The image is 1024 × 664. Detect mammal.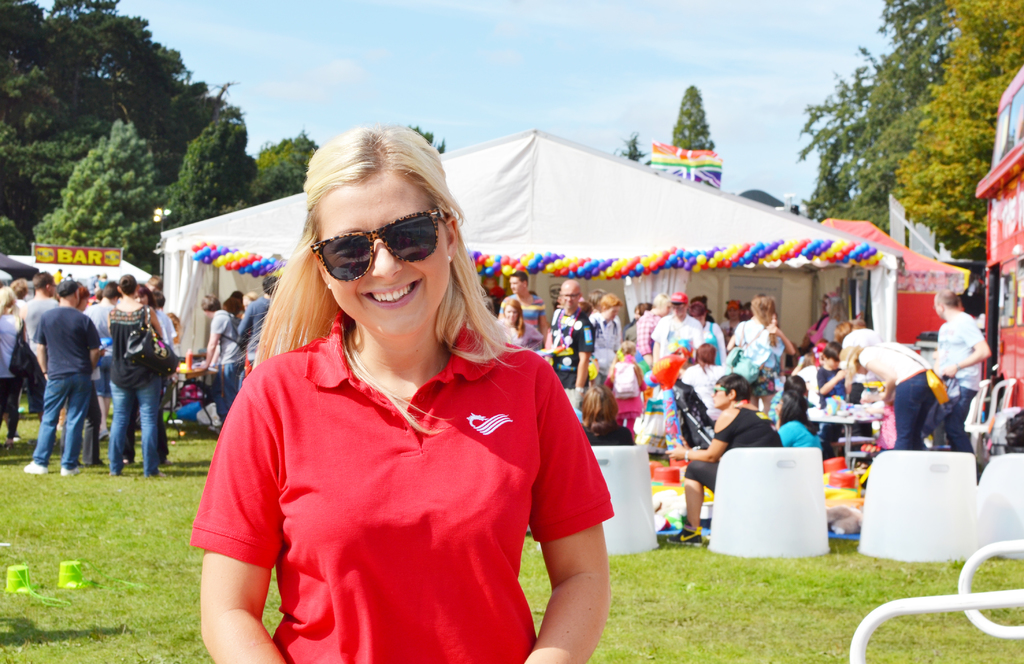
Detection: crop(495, 298, 544, 352).
